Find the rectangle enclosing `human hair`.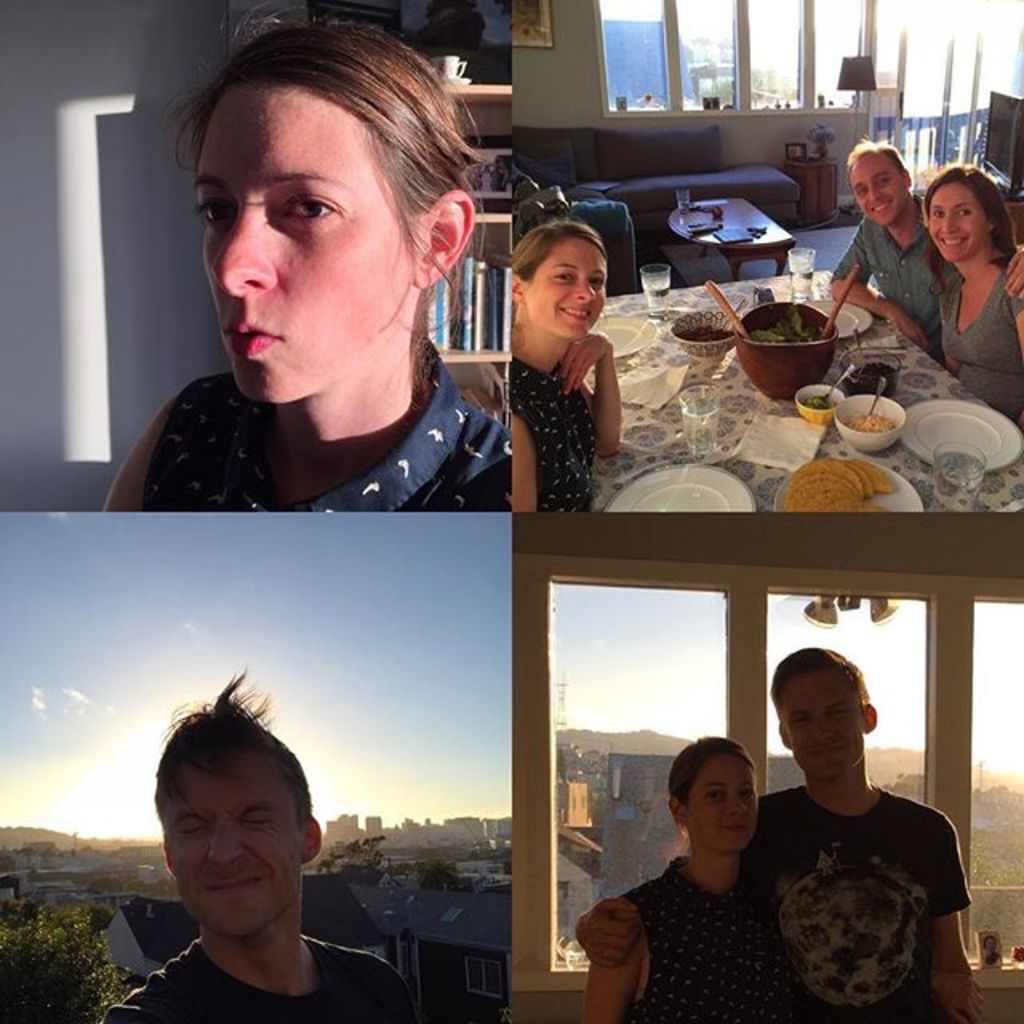
Rect(512, 216, 606, 341).
